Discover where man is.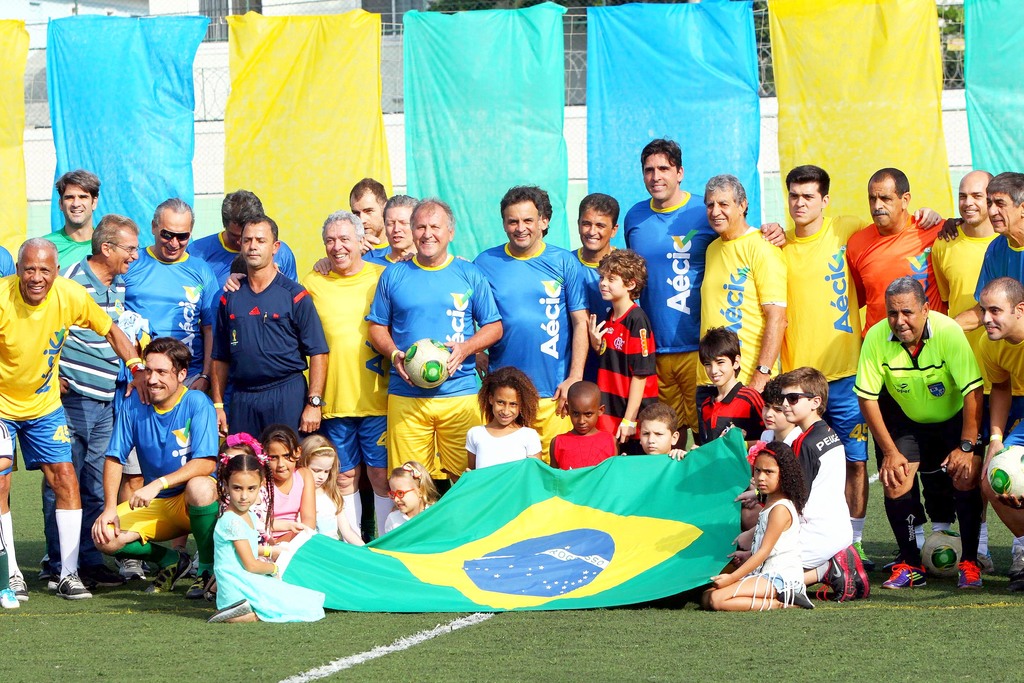
Discovered at 0/238/147/603.
